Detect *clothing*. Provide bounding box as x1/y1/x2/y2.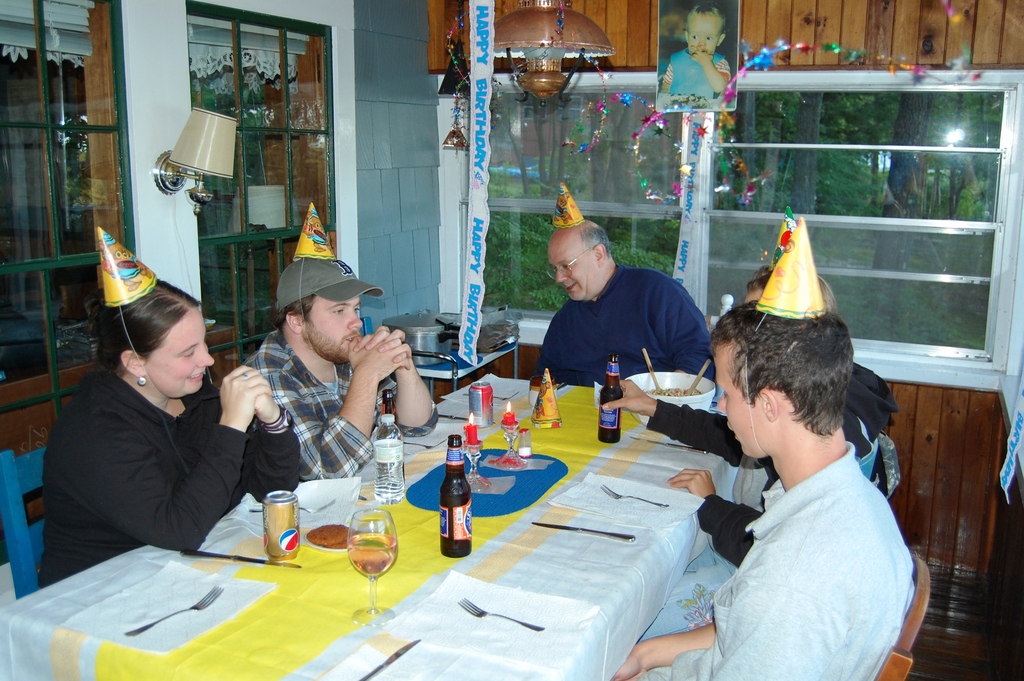
645/363/897/564.
